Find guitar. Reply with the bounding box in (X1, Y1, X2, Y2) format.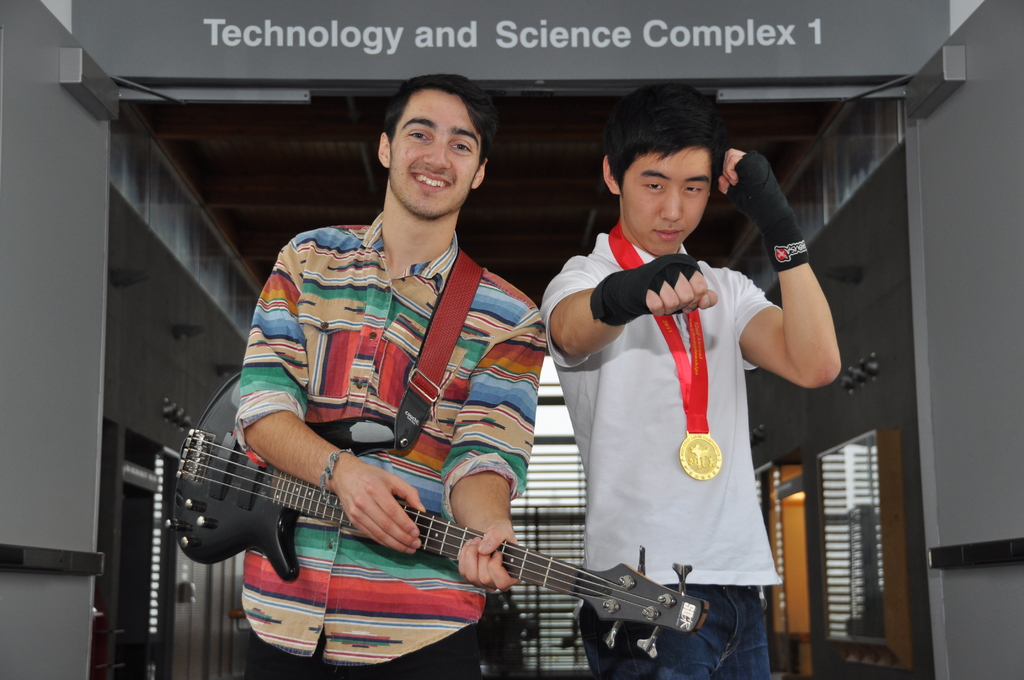
(116, 406, 746, 674).
